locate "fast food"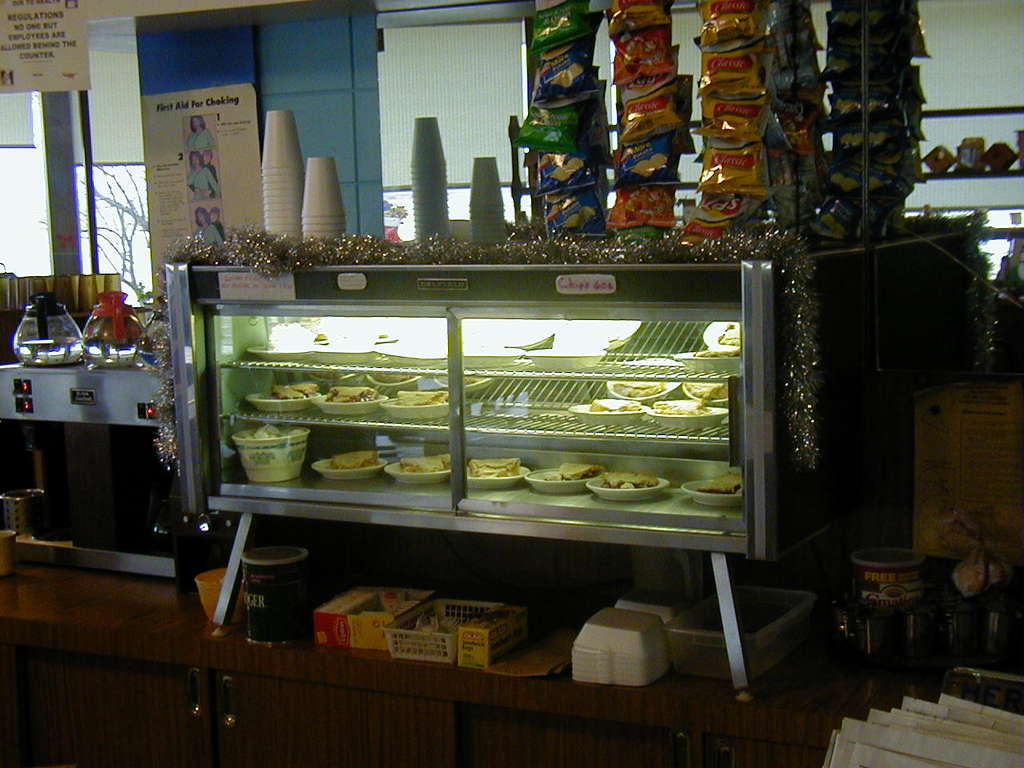
BBox(704, 473, 734, 497)
